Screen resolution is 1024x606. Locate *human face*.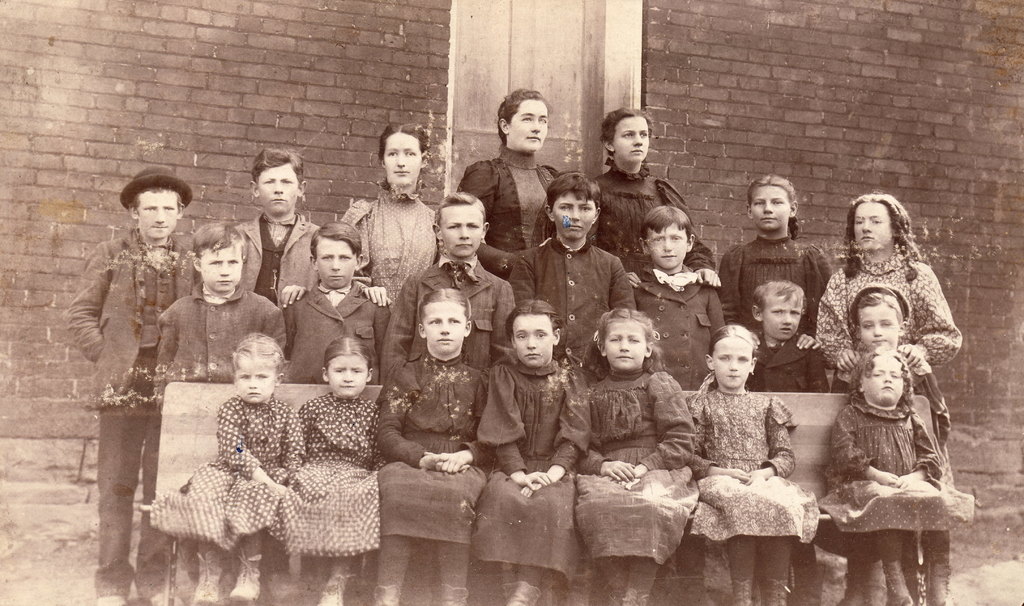
pyautogui.locateOnScreen(710, 335, 753, 385).
